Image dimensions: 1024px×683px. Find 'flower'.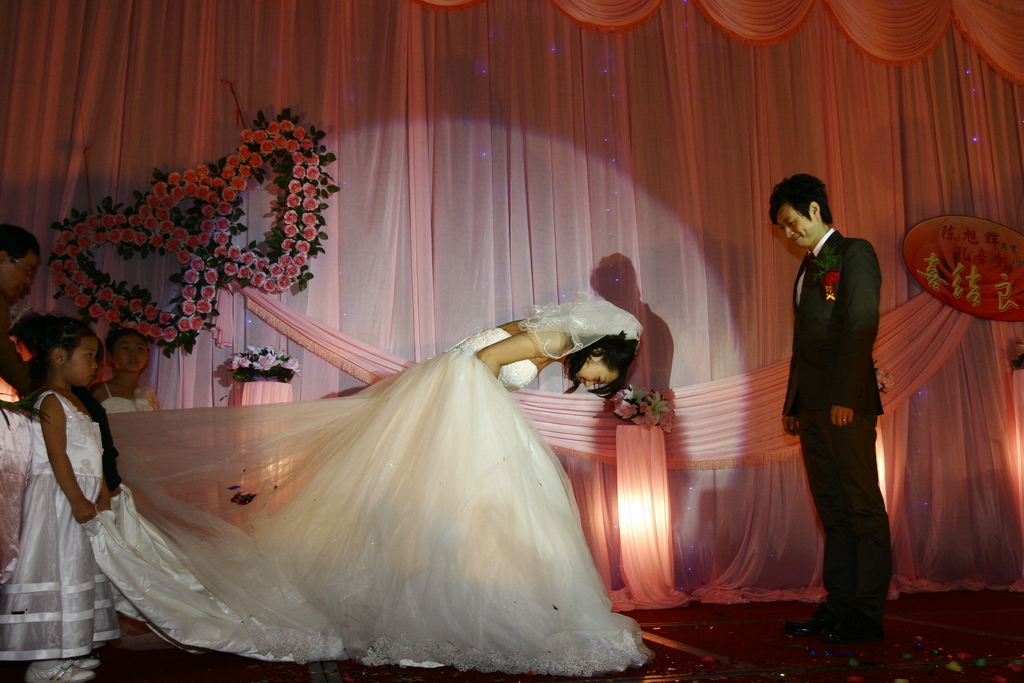
l=824, t=268, r=840, b=286.
